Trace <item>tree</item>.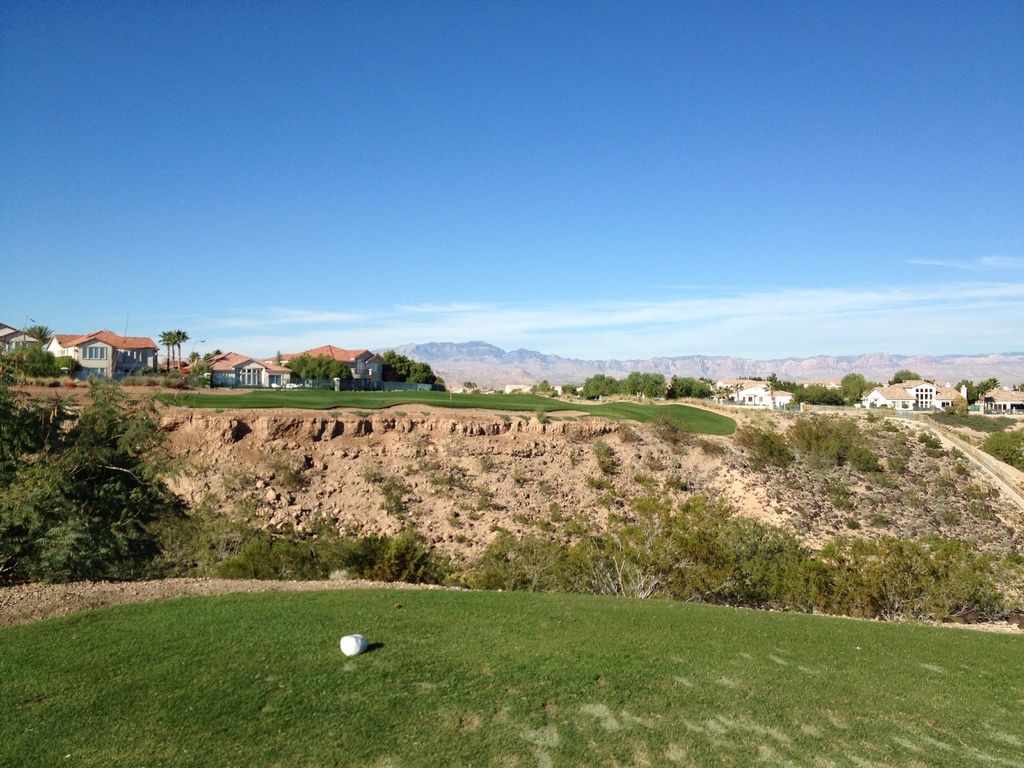
Traced to [957,375,1011,406].
